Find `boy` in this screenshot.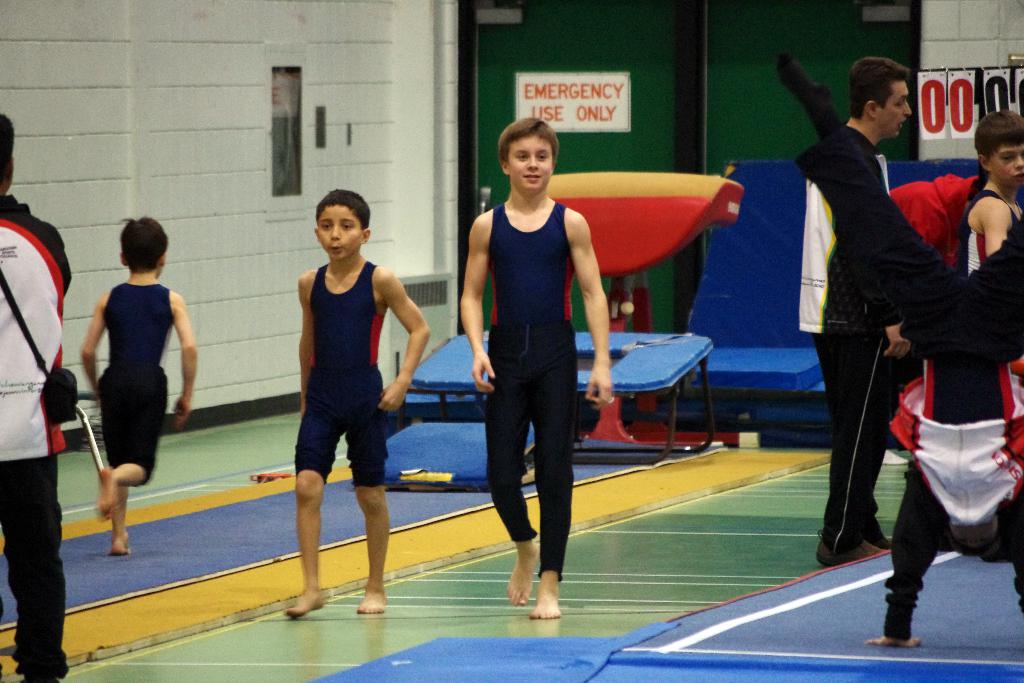
The bounding box for `boy` is l=57, t=211, r=193, b=559.
